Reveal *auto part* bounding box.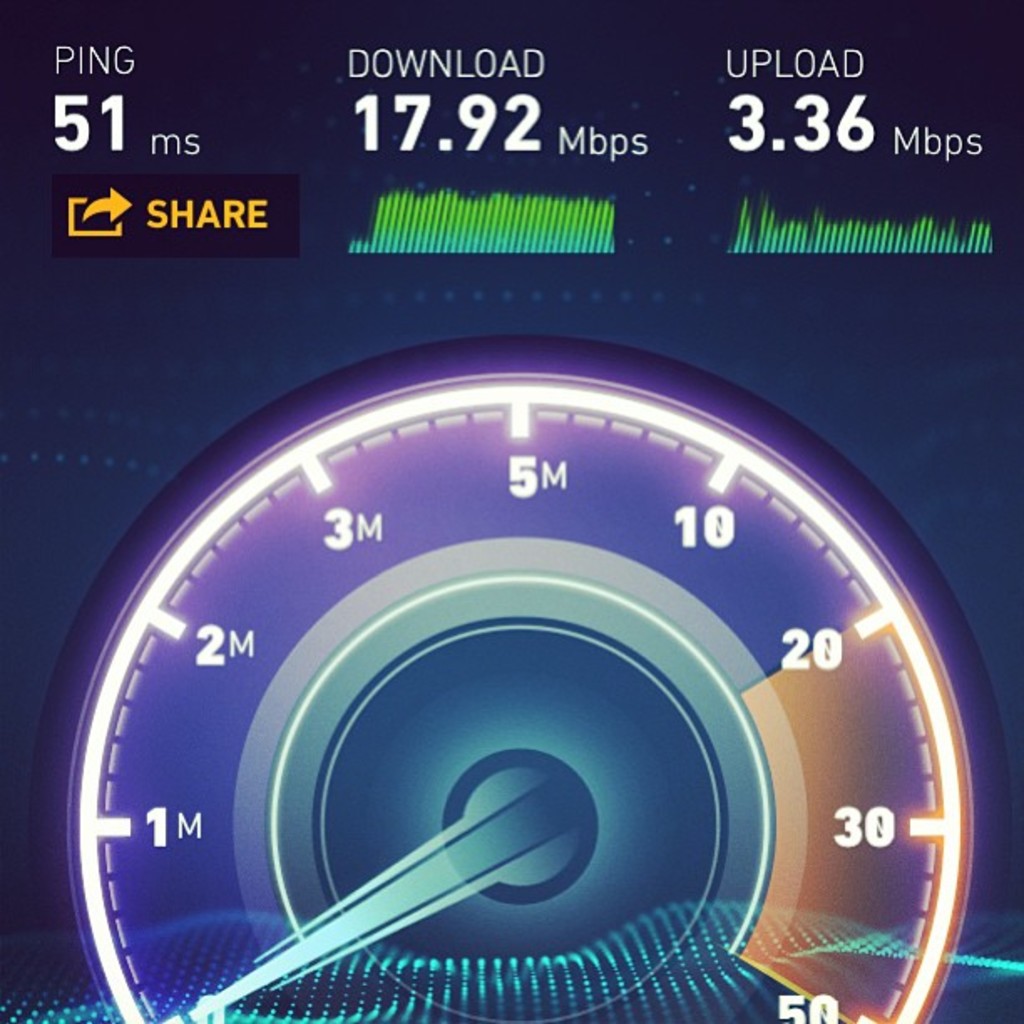
Revealed: 0:0:1022:1022.
